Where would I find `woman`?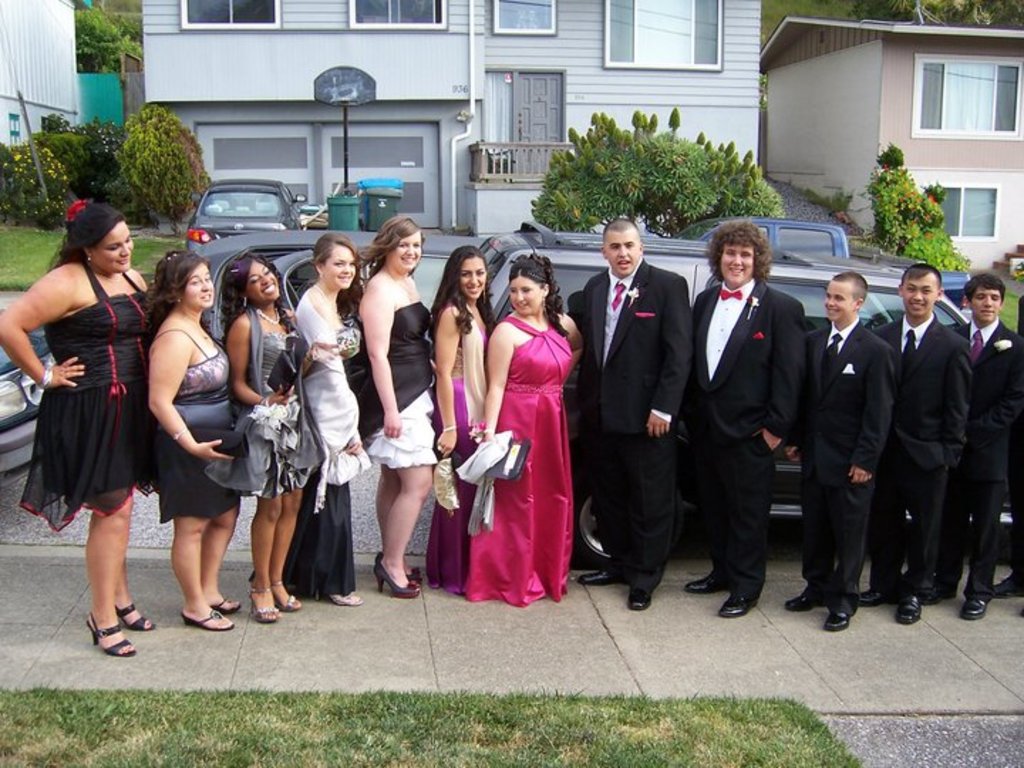
At box(348, 216, 444, 594).
